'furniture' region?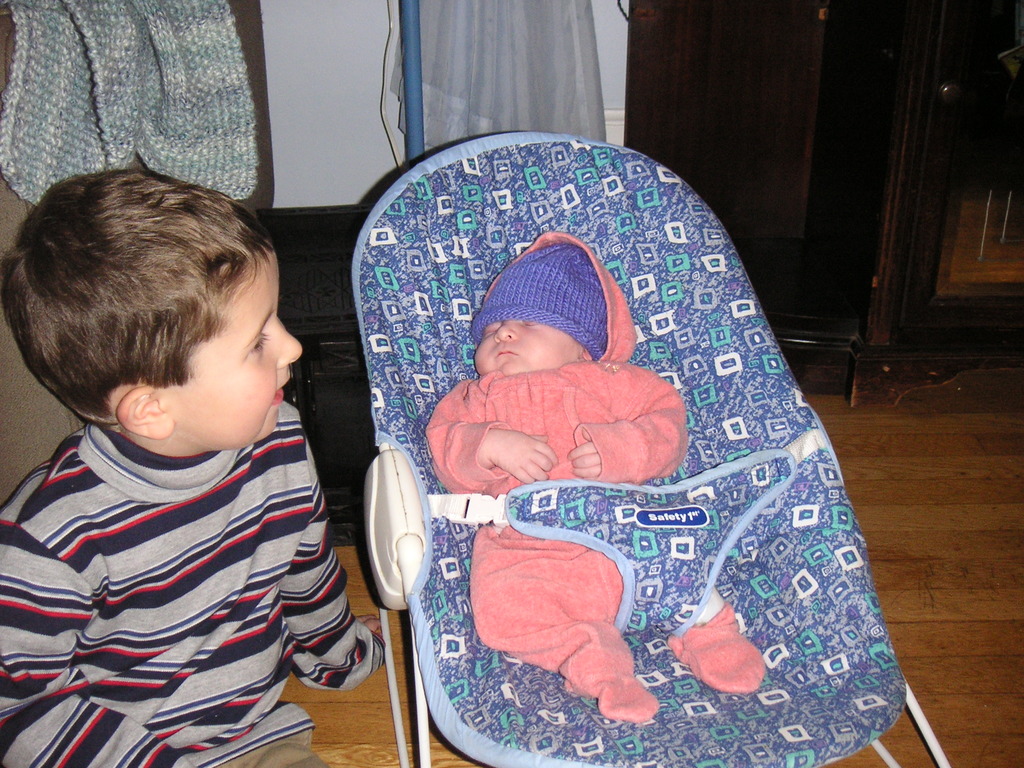
pyautogui.locateOnScreen(351, 129, 950, 767)
